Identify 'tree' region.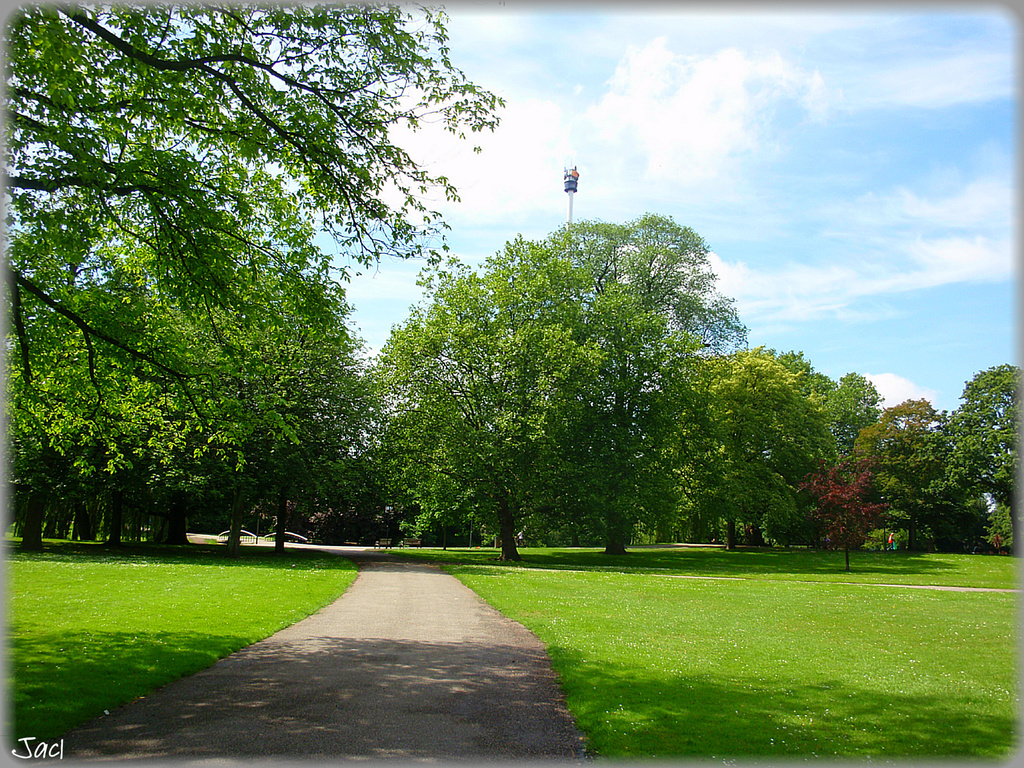
Region: {"left": 353, "top": 185, "right": 805, "bottom": 562}.
